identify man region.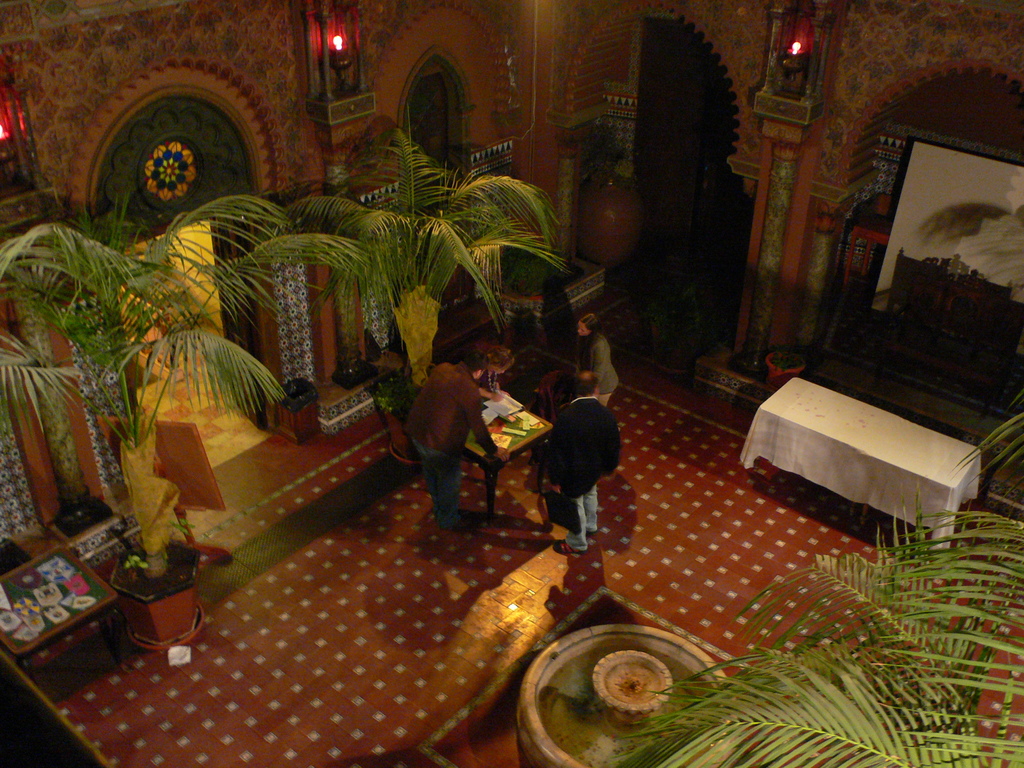
Region: detection(399, 346, 511, 530).
